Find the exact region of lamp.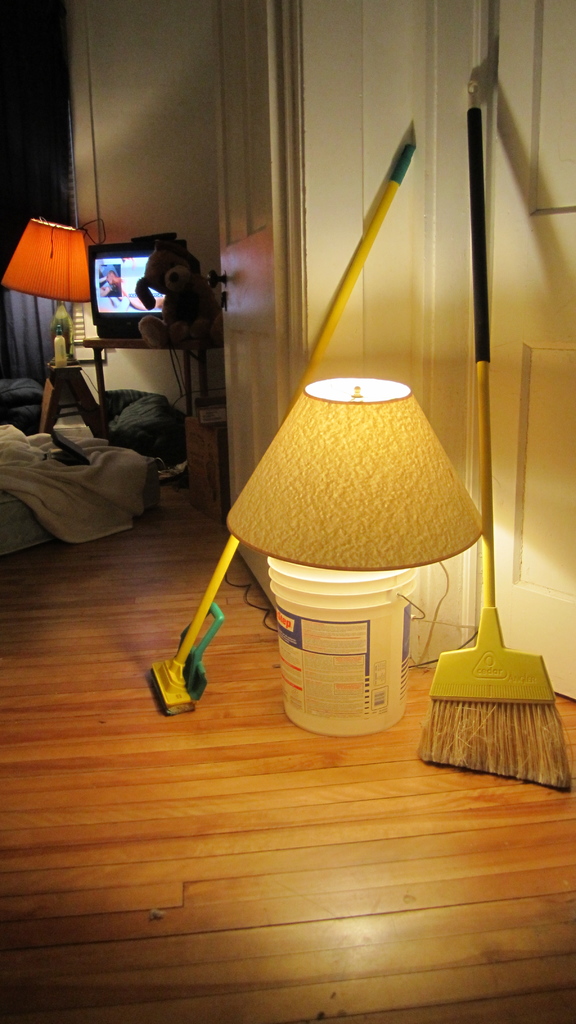
Exact region: locate(0, 220, 95, 442).
